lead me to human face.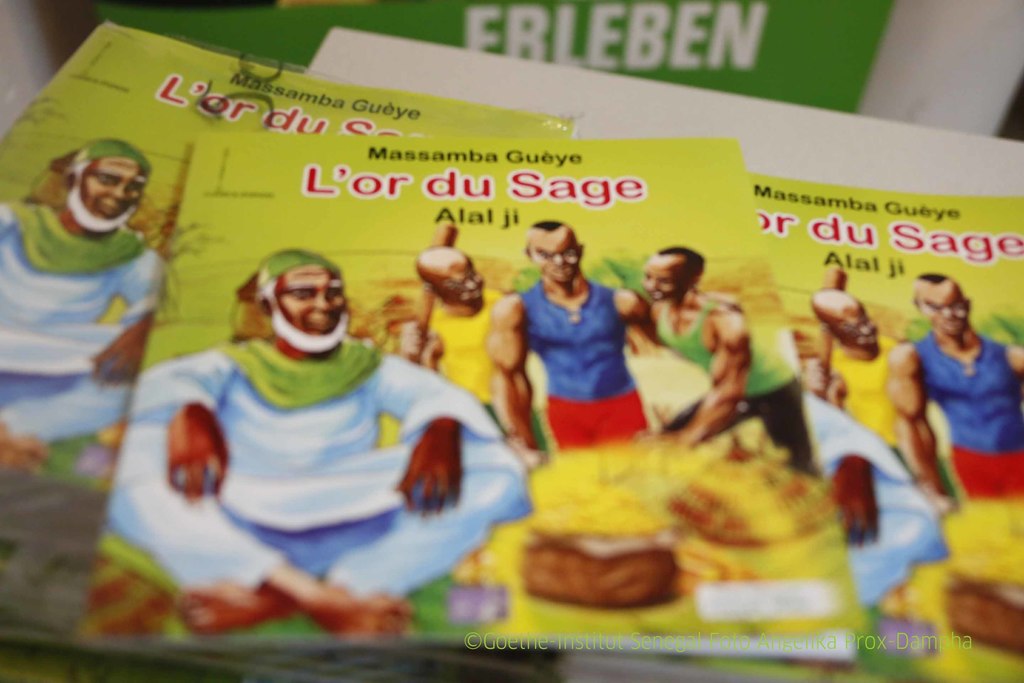
Lead to 80,156,145,220.
